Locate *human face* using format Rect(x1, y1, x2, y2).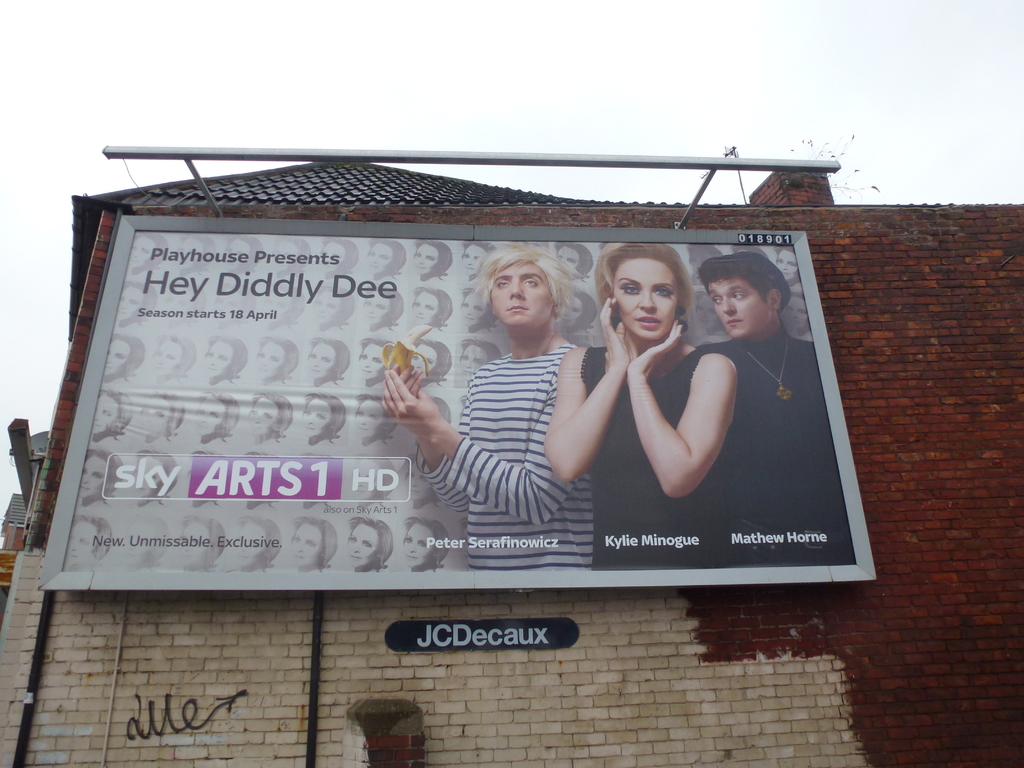
Rect(364, 241, 405, 276).
